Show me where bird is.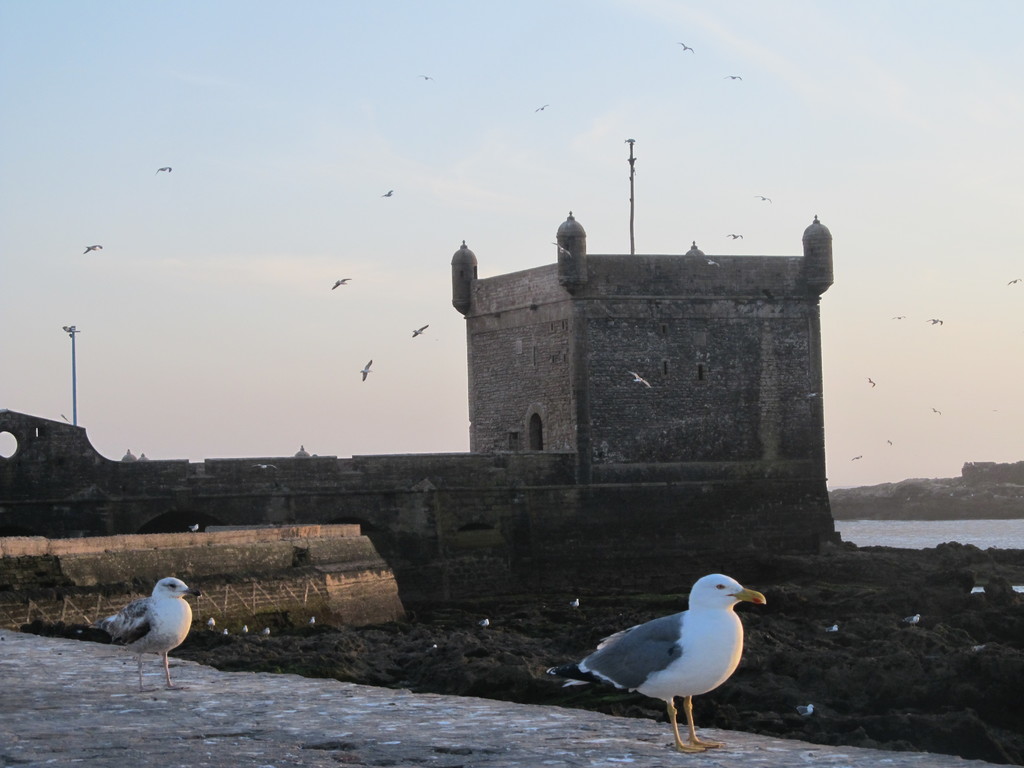
bird is at pyautogui.locateOnScreen(76, 244, 101, 257).
